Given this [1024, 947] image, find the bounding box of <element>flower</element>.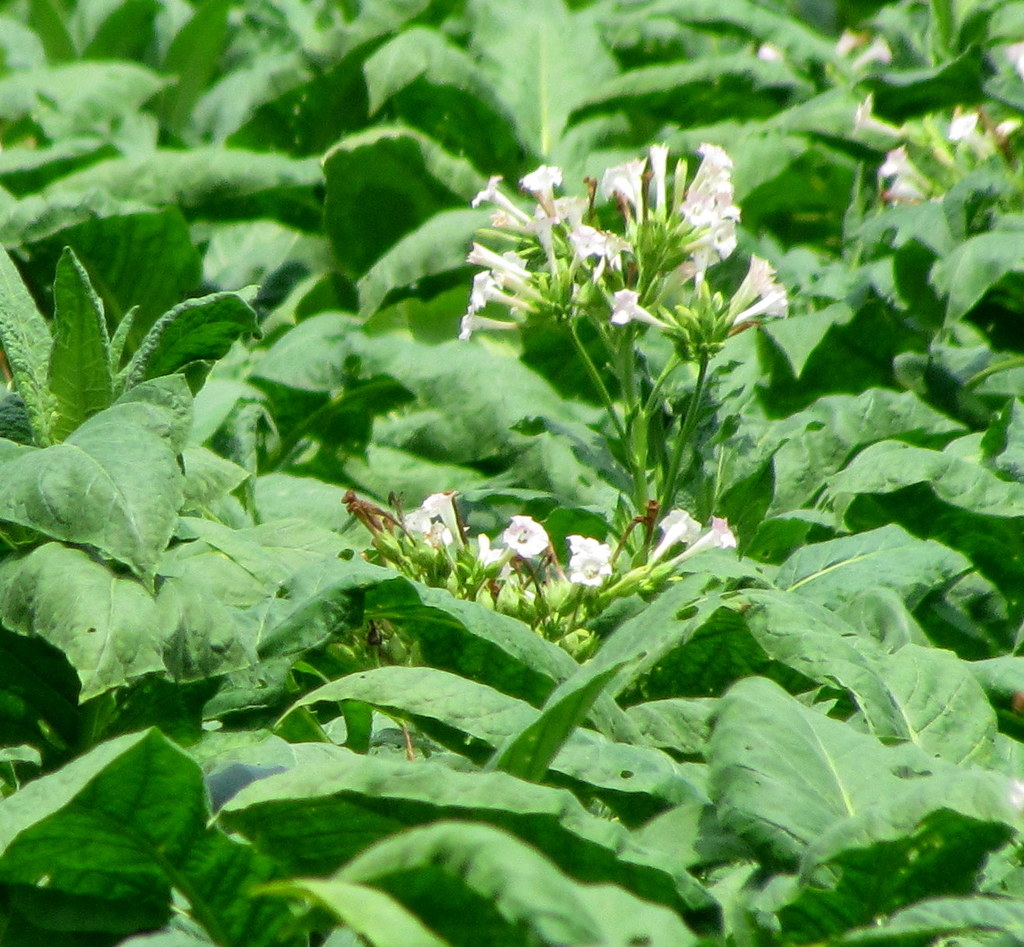
(850,92,902,136).
